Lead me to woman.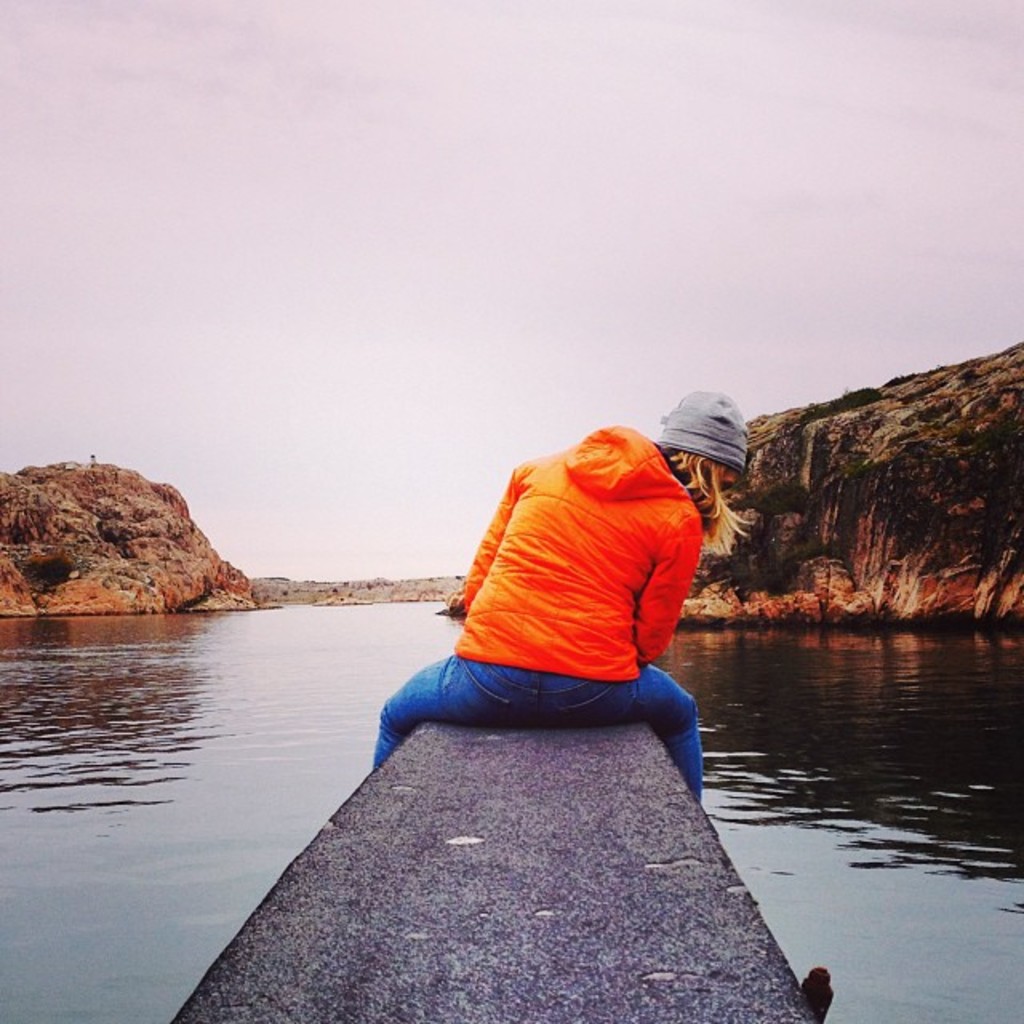
Lead to select_region(349, 402, 744, 819).
